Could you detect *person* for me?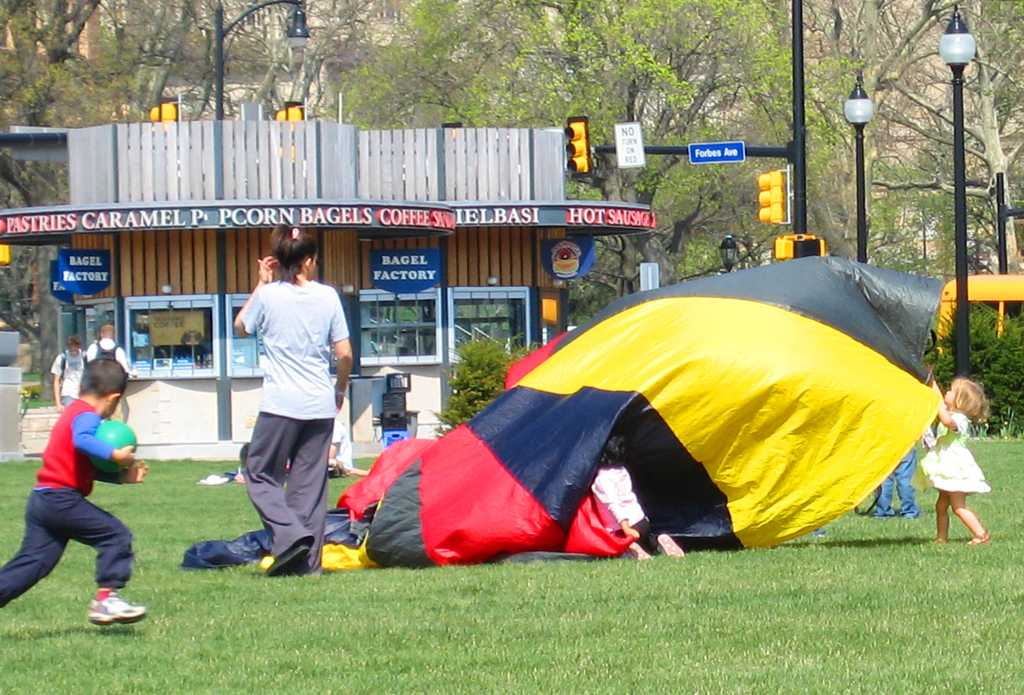
Detection result: x1=51, y1=333, x2=85, y2=416.
